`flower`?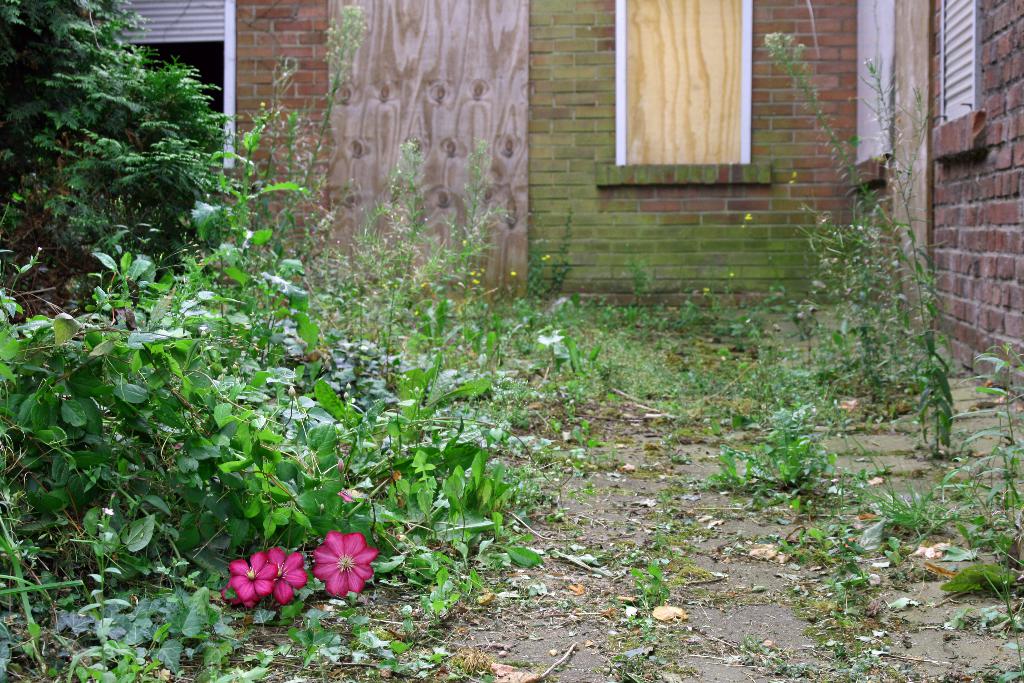
rect(102, 507, 115, 518)
